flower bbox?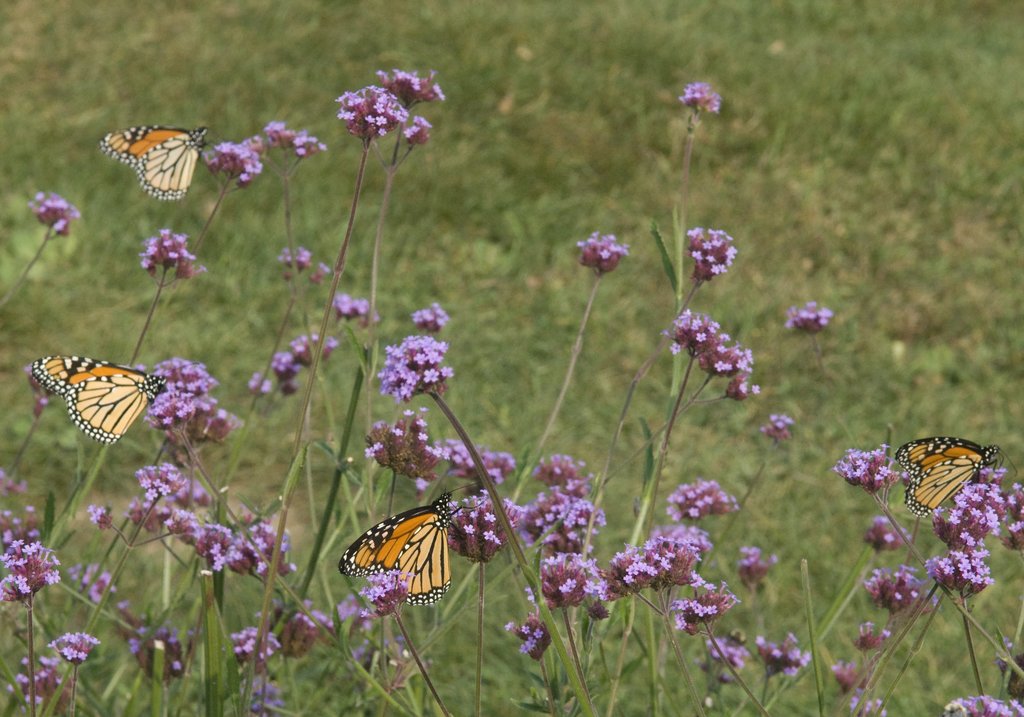
crop(733, 538, 776, 580)
